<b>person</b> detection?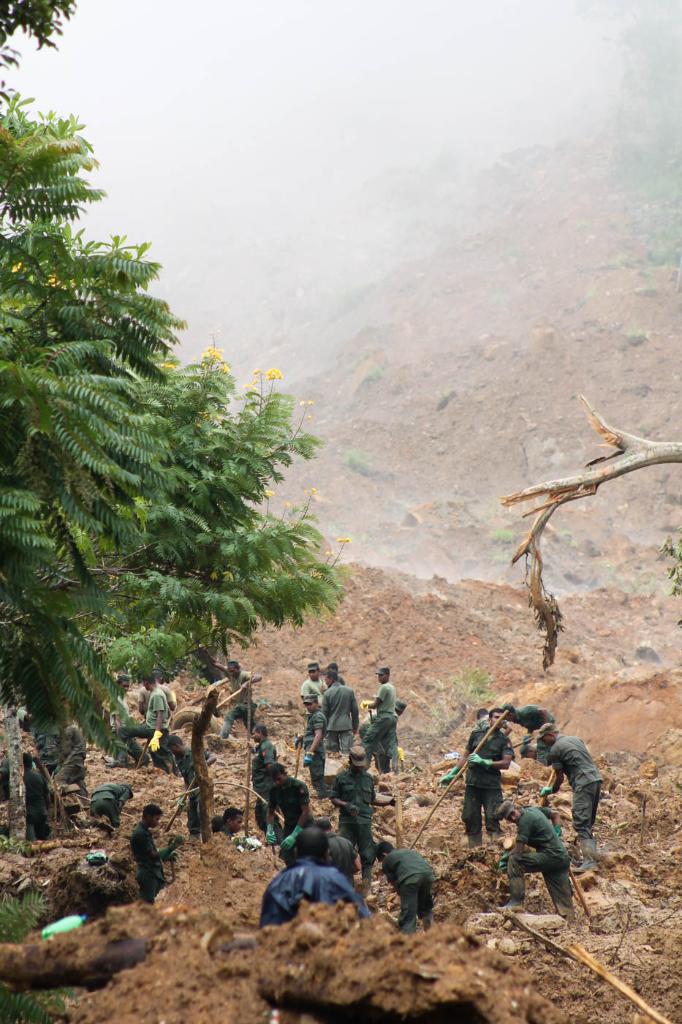
(502, 706, 560, 741)
